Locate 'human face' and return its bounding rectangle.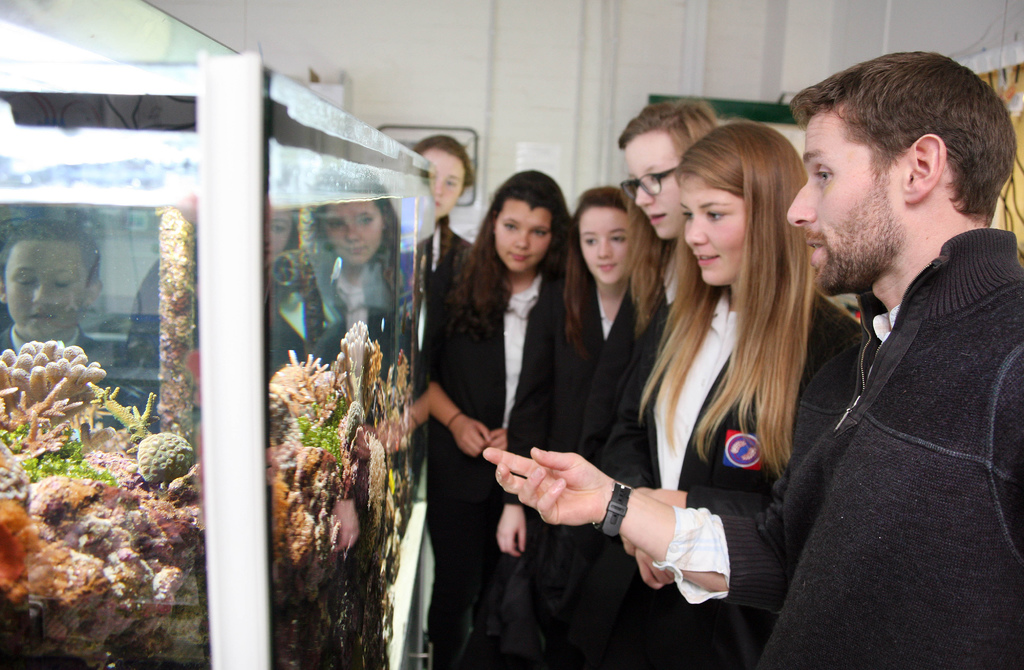
bbox=(783, 91, 910, 304).
